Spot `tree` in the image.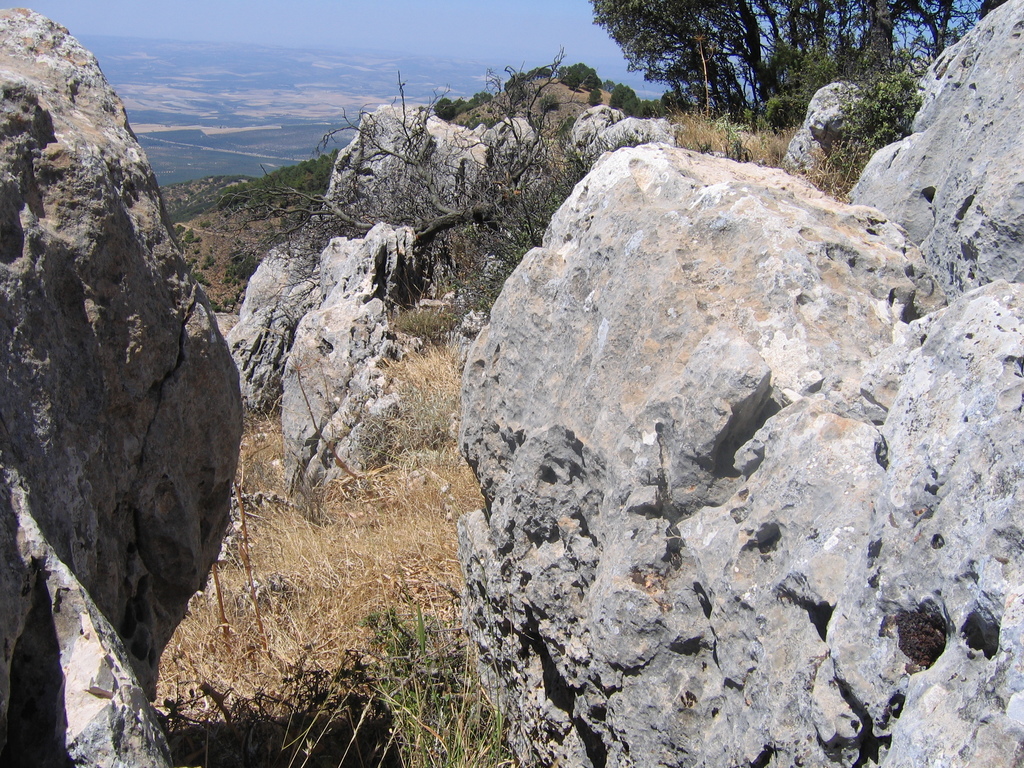
`tree` found at Rect(218, 45, 596, 299).
